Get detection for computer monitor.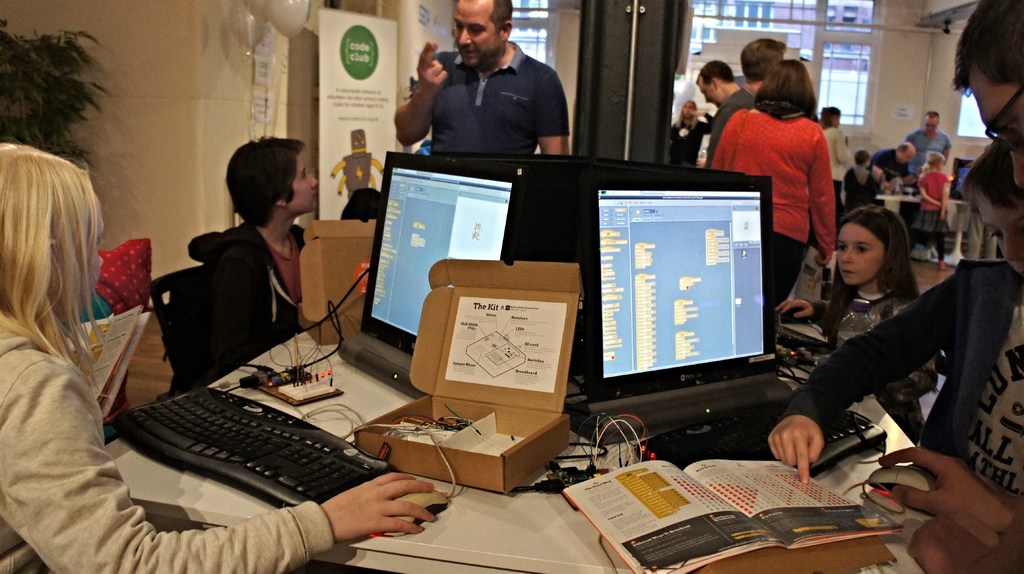
Detection: (left=574, top=180, right=795, bottom=460).
